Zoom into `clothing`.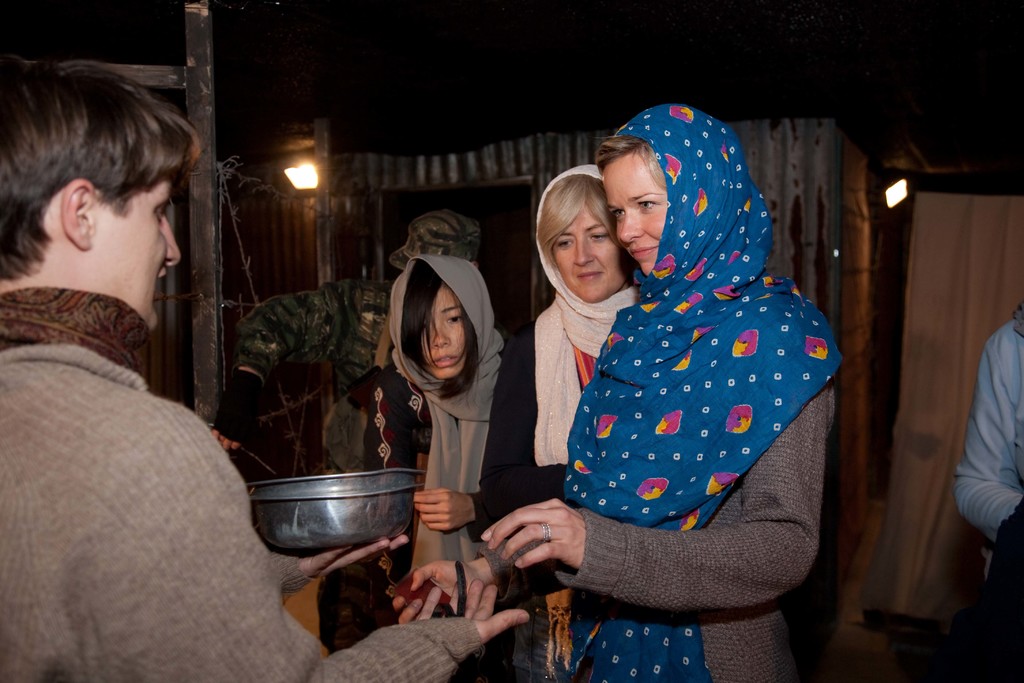
Zoom target: {"left": 527, "top": 152, "right": 639, "bottom": 531}.
